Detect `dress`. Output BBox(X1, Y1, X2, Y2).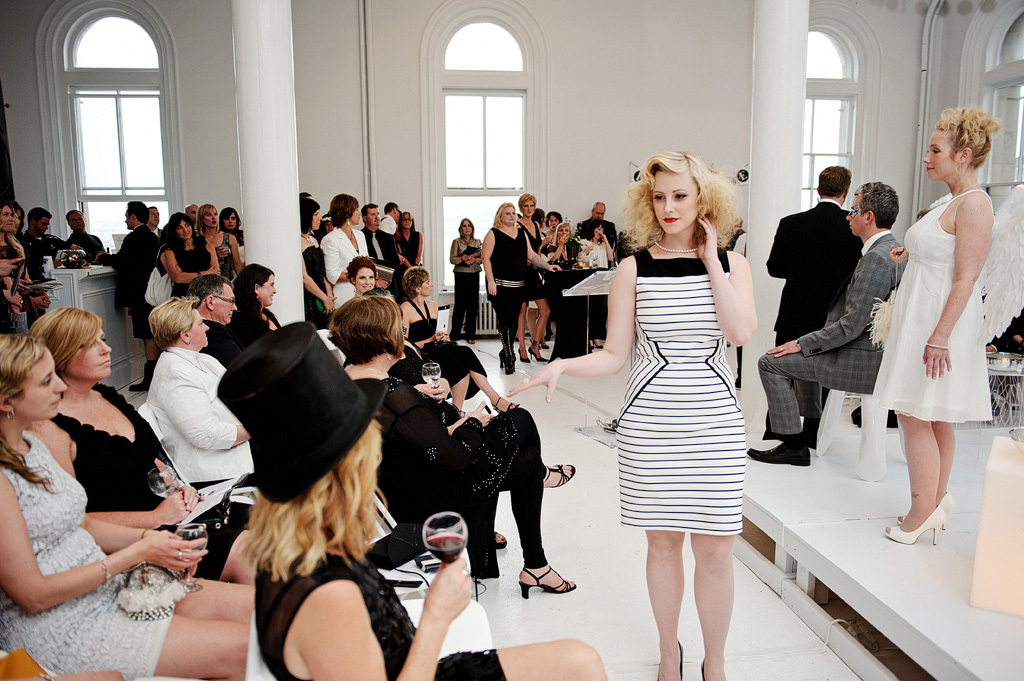
BBox(514, 218, 541, 303).
